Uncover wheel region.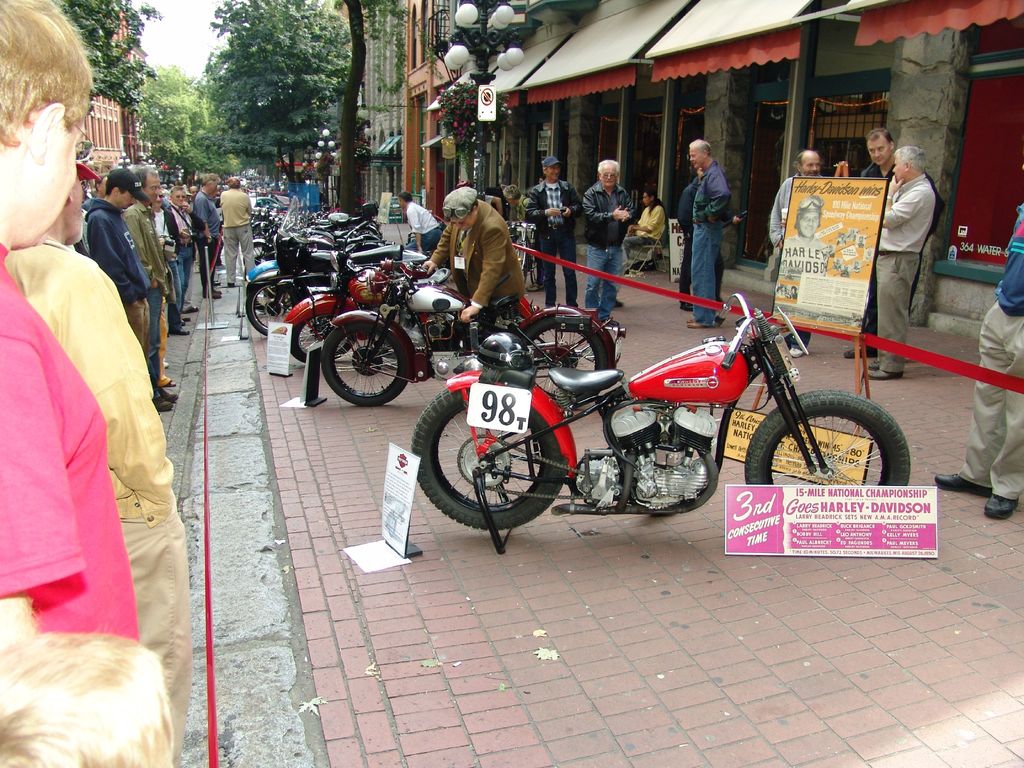
Uncovered: left=250, top=289, right=277, bottom=309.
